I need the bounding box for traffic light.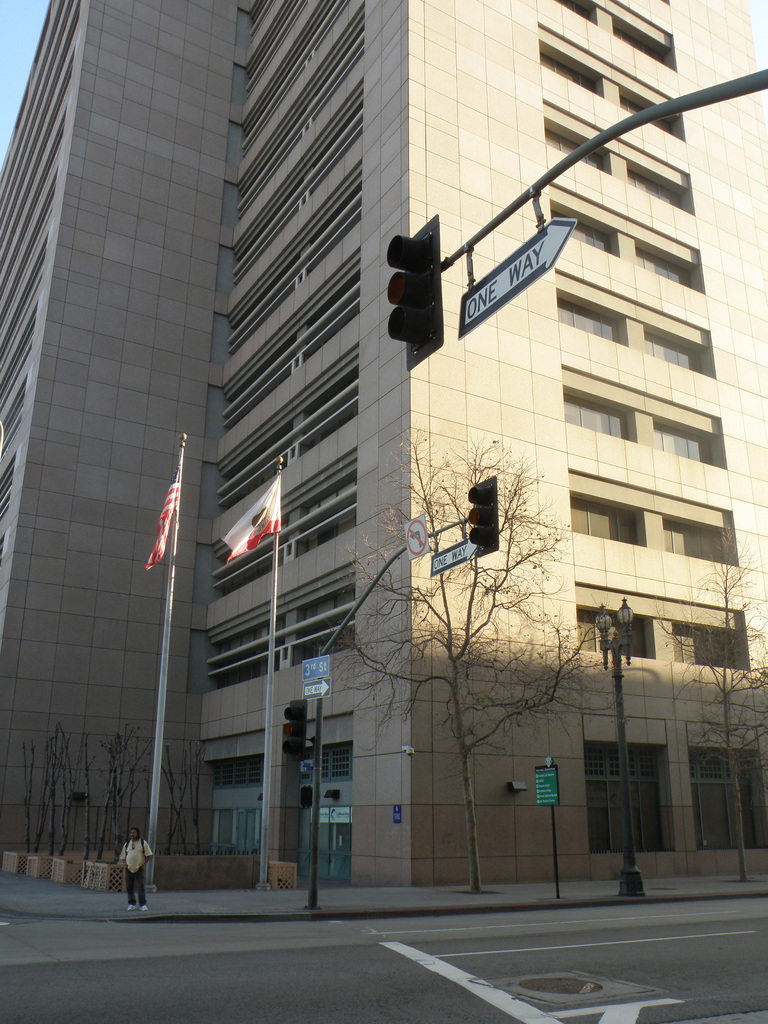
Here it is: BBox(385, 212, 445, 371).
